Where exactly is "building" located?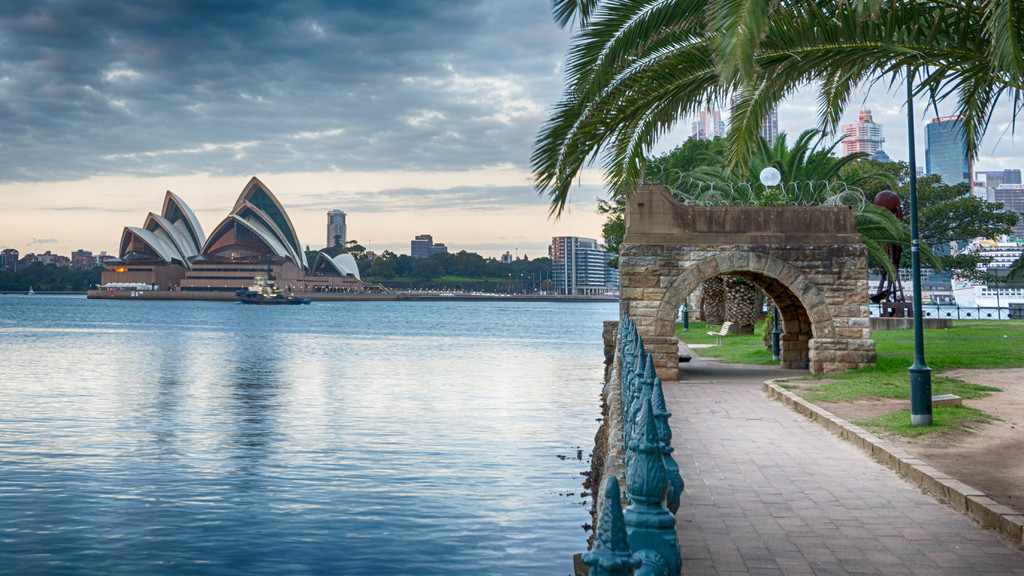
Its bounding box is l=326, t=210, r=346, b=248.
